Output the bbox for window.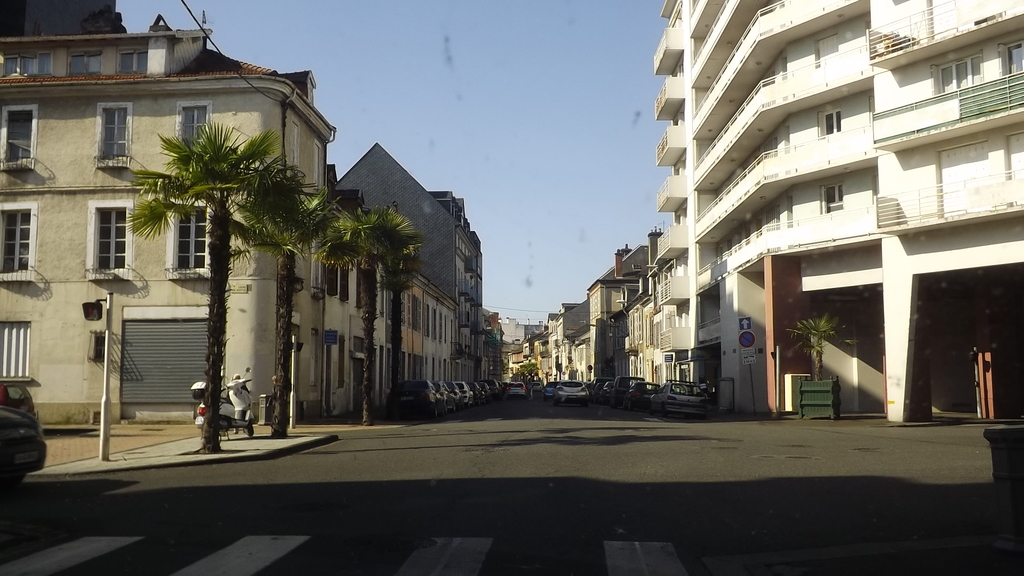
<box>97,102,129,169</box>.
